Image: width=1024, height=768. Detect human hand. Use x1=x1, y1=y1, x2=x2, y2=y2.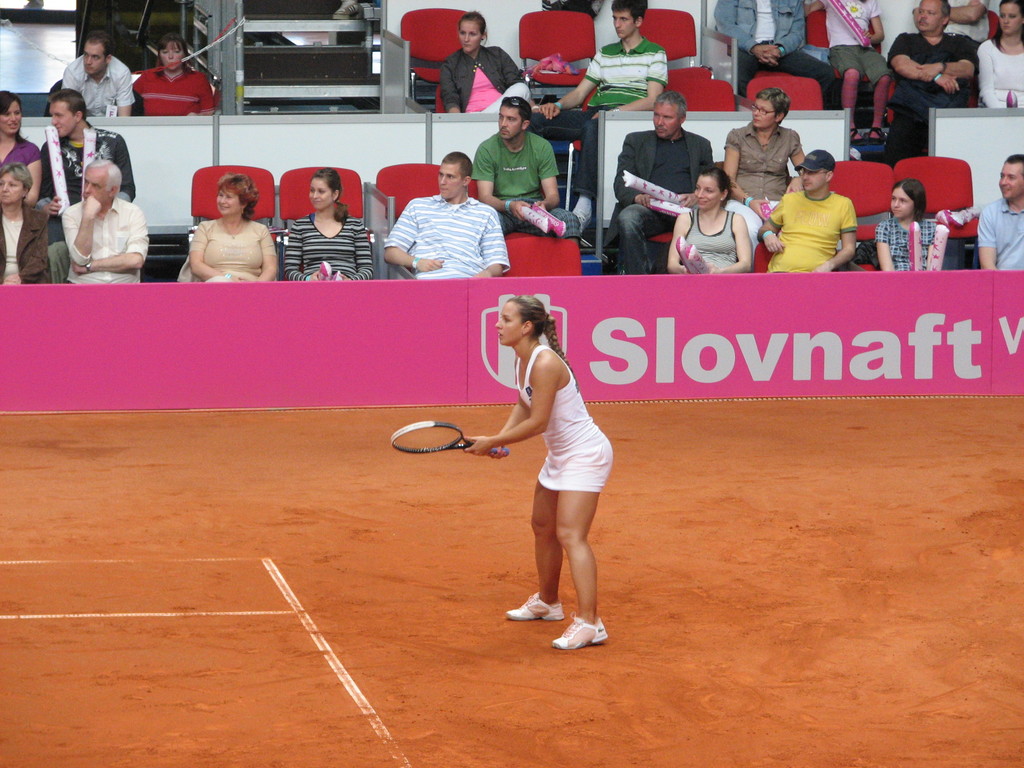
x1=509, y1=202, x2=531, y2=225.
